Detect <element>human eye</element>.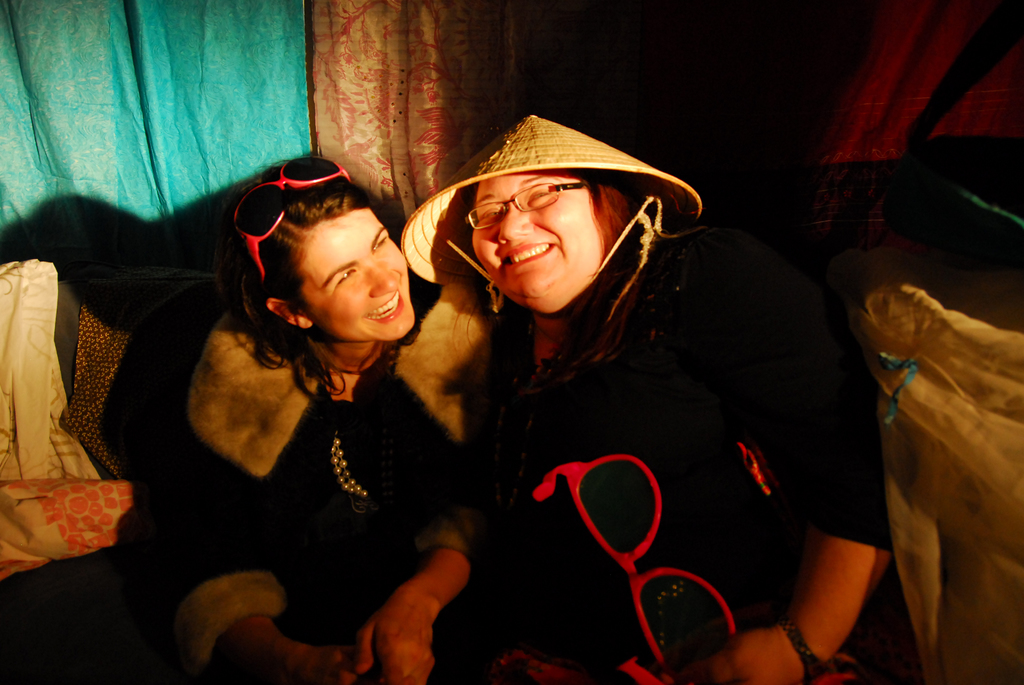
Detected at left=333, top=267, right=359, bottom=291.
